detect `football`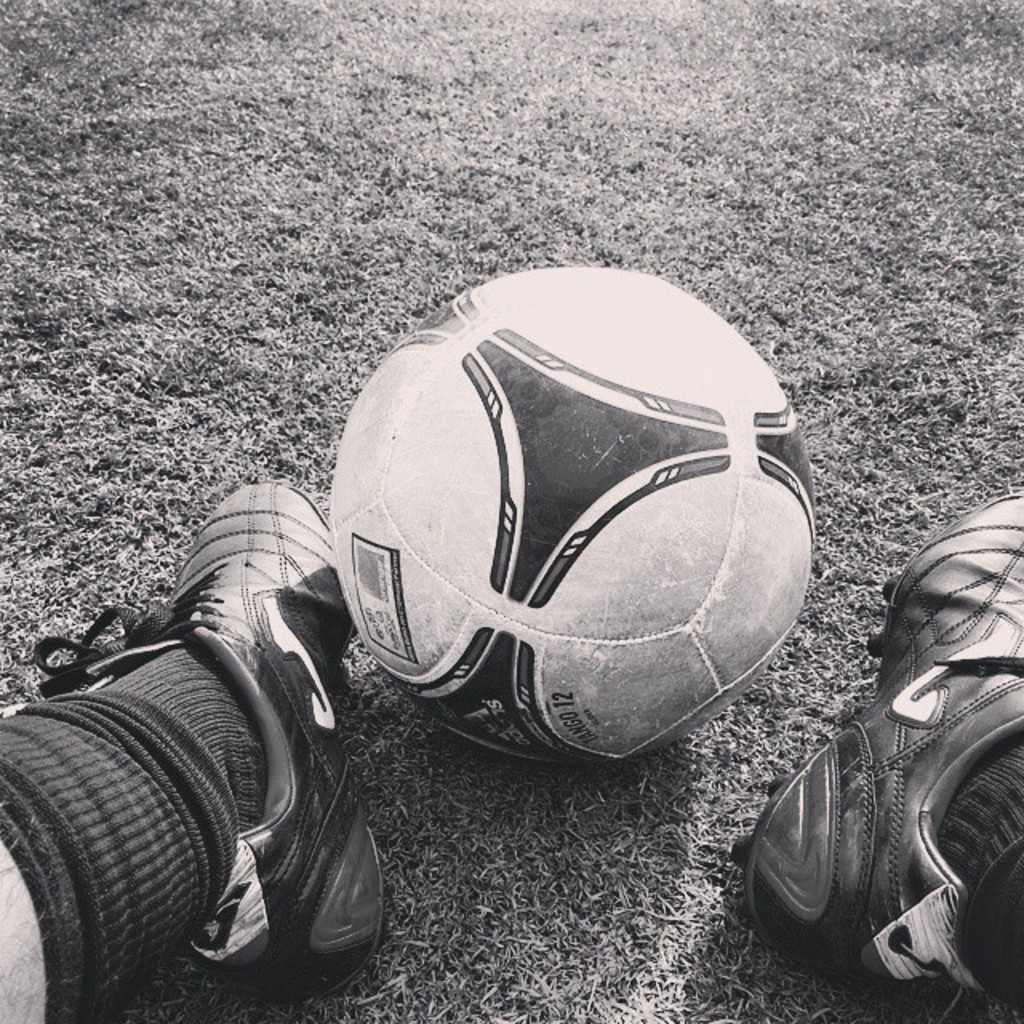
left=320, top=259, right=822, bottom=768
